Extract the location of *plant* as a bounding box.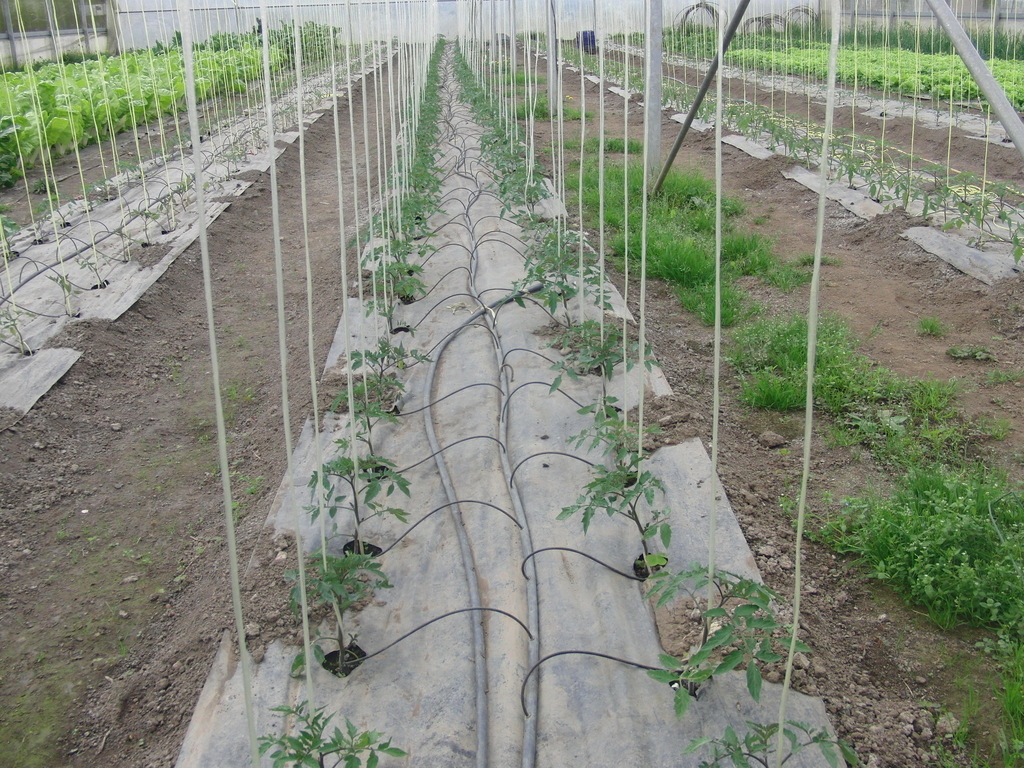
x1=334, y1=385, x2=403, y2=454.
